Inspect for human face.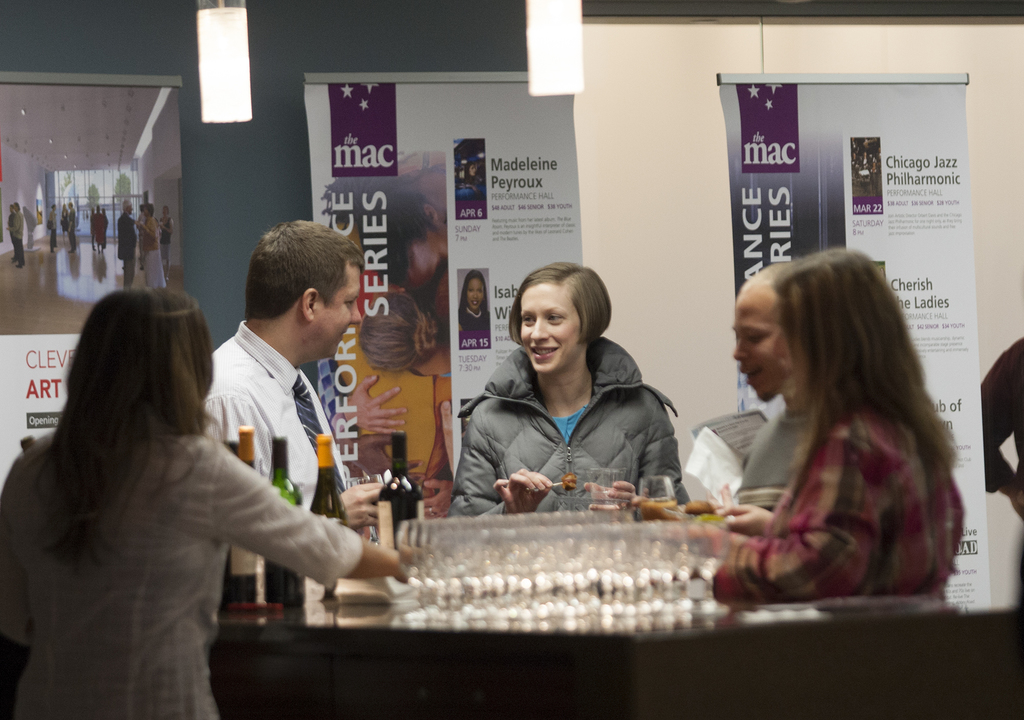
Inspection: [x1=467, y1=277, x2=488, y2=309].
